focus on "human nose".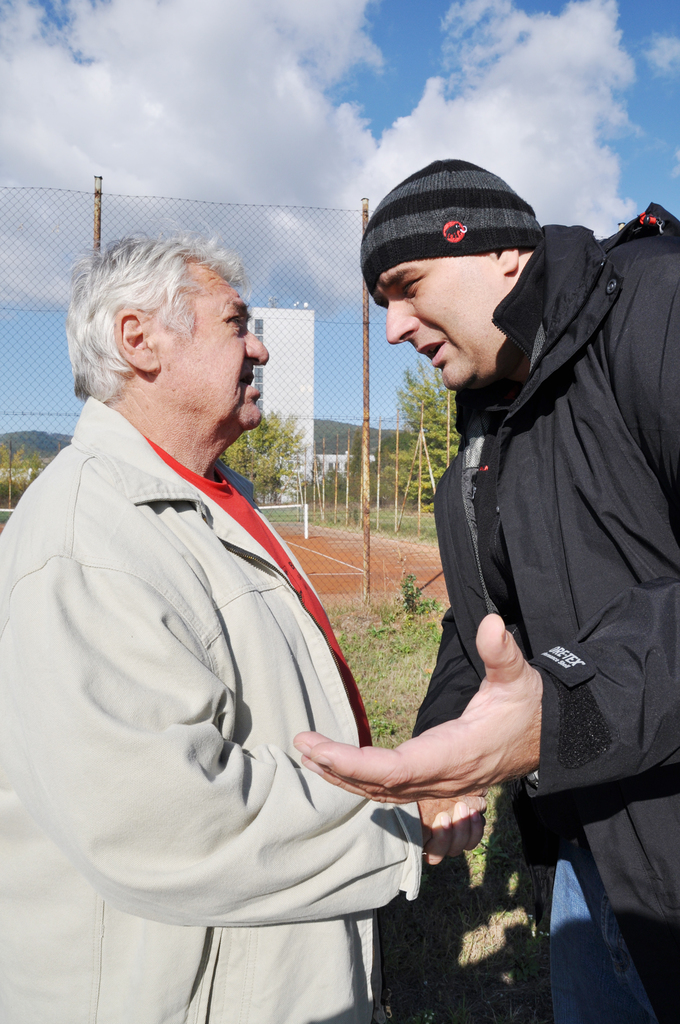
Focused at crop(247, 333, 271, 365).
